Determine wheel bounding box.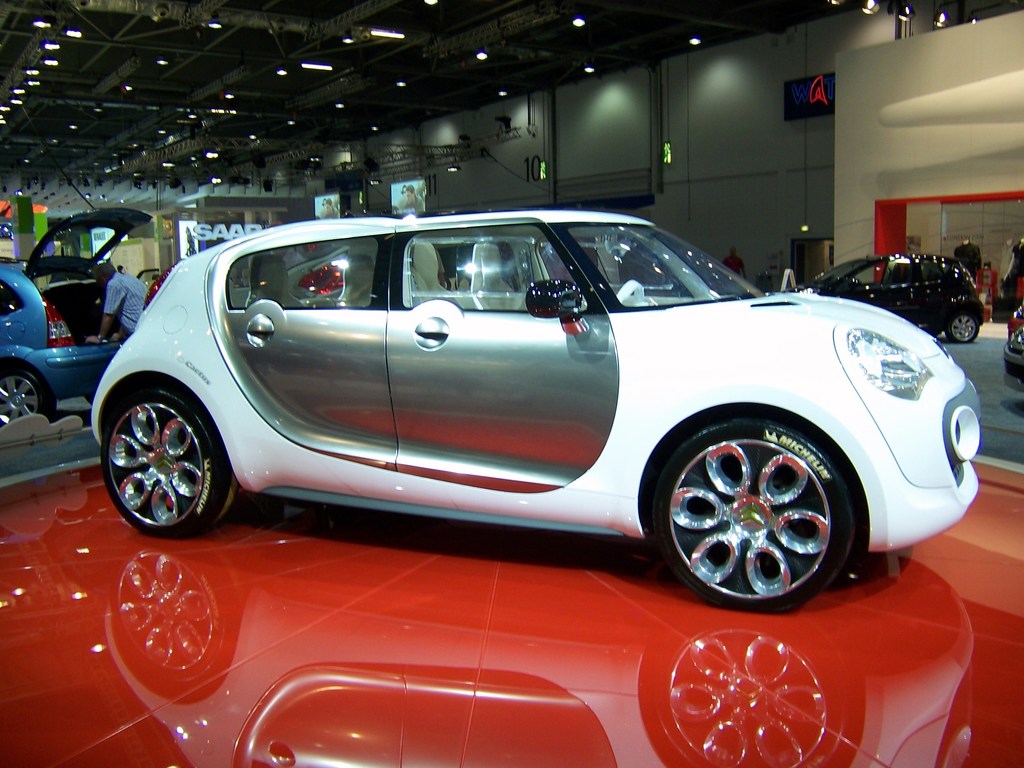
Determined: <region>618, 281, 644, 305</region>.
